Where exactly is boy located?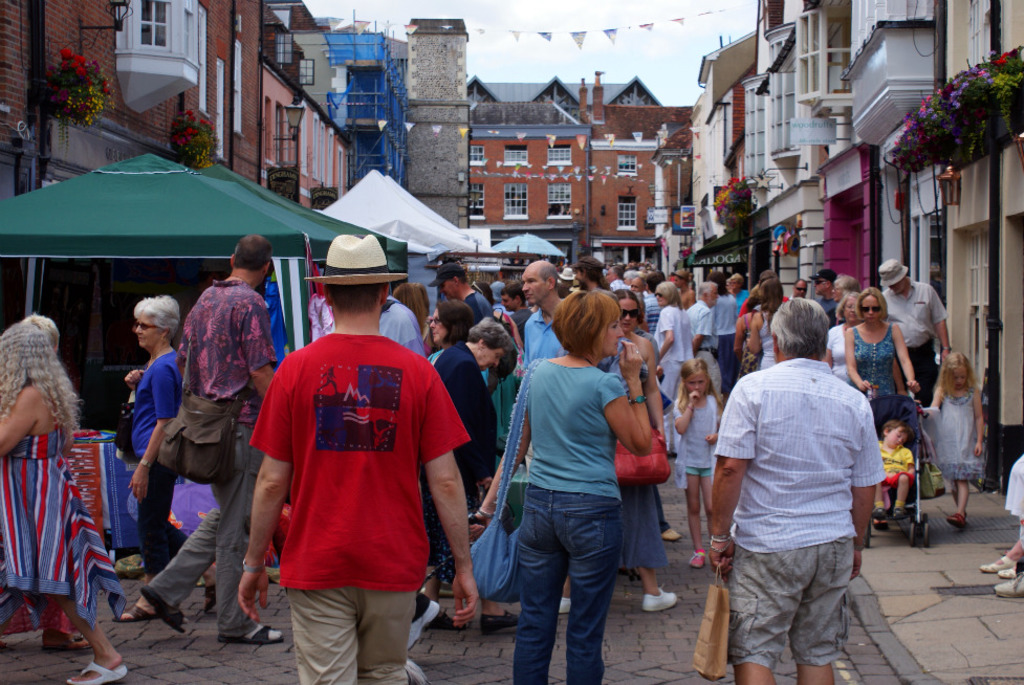
Its bounding box is rect(875, 417, 913, 523).
